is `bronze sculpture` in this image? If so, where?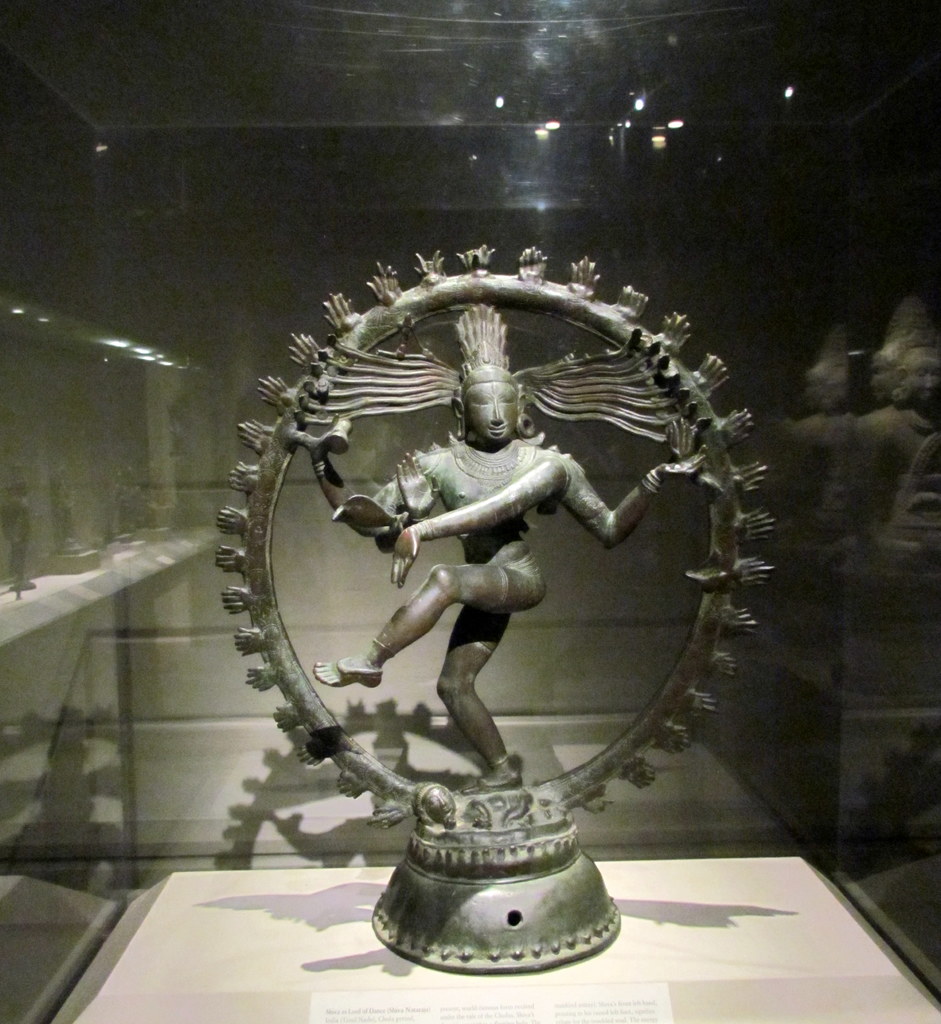
Yes, at [258,193,767,910].
